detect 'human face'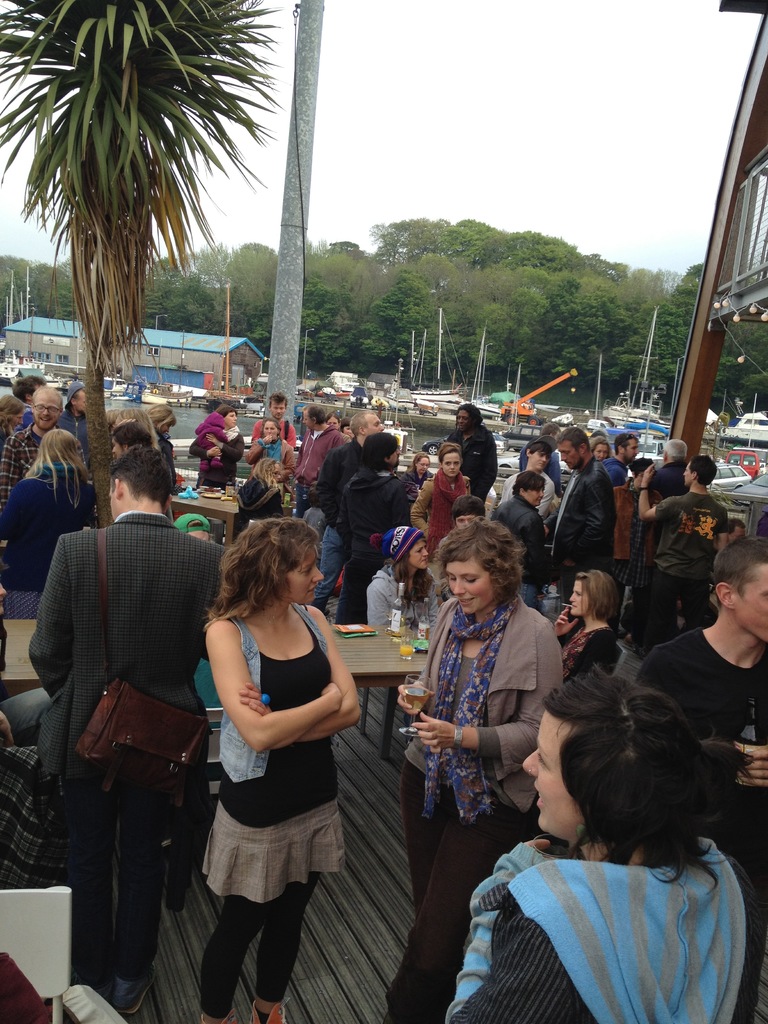
(455, 412, 465, 431)
